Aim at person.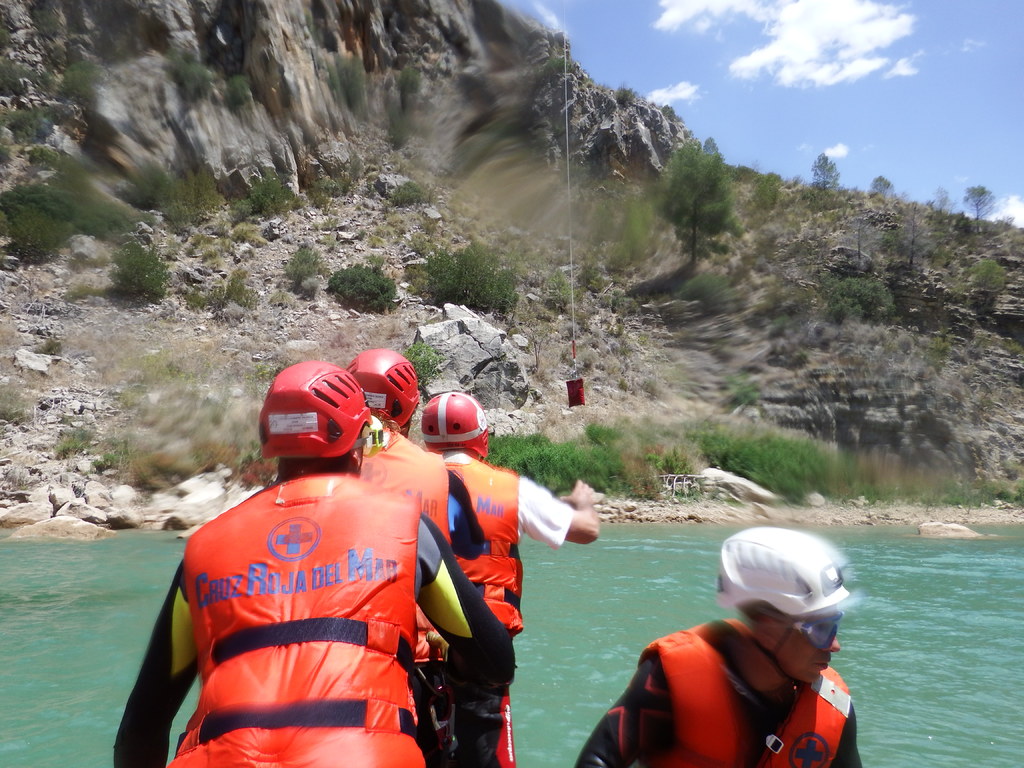
Aimed at rect(111, 355, 509, 767).
